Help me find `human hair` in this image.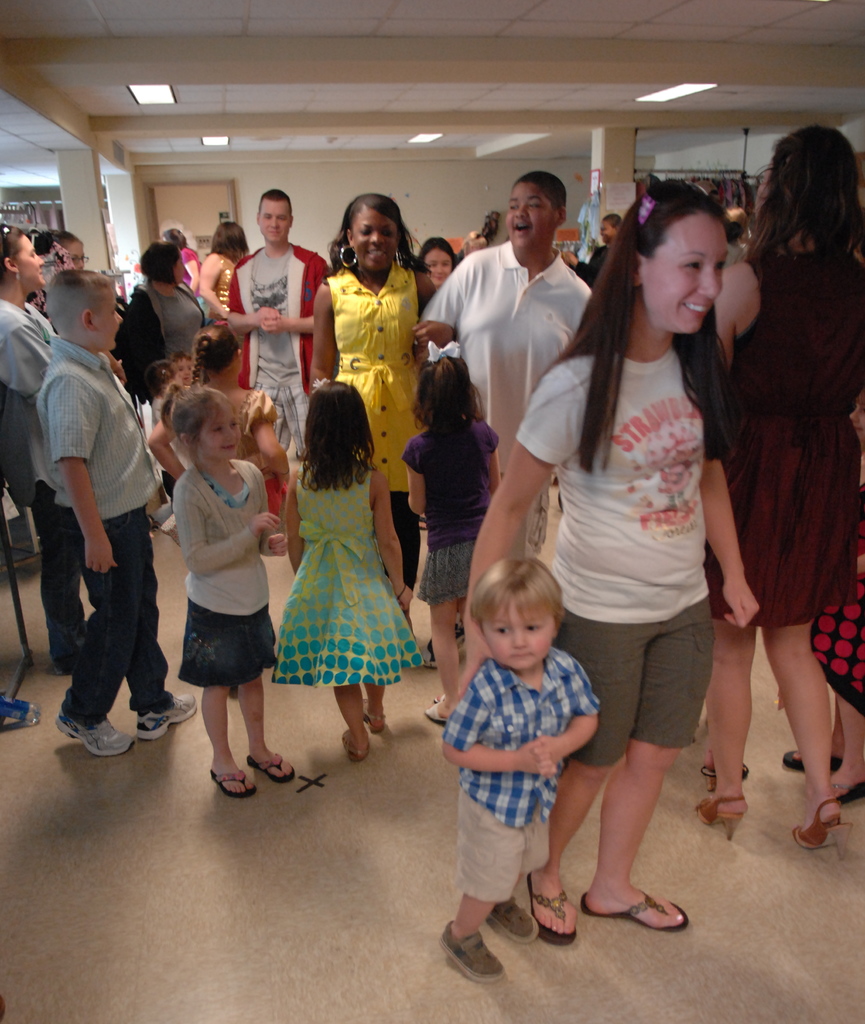
Found it: 139 243 174 283.
